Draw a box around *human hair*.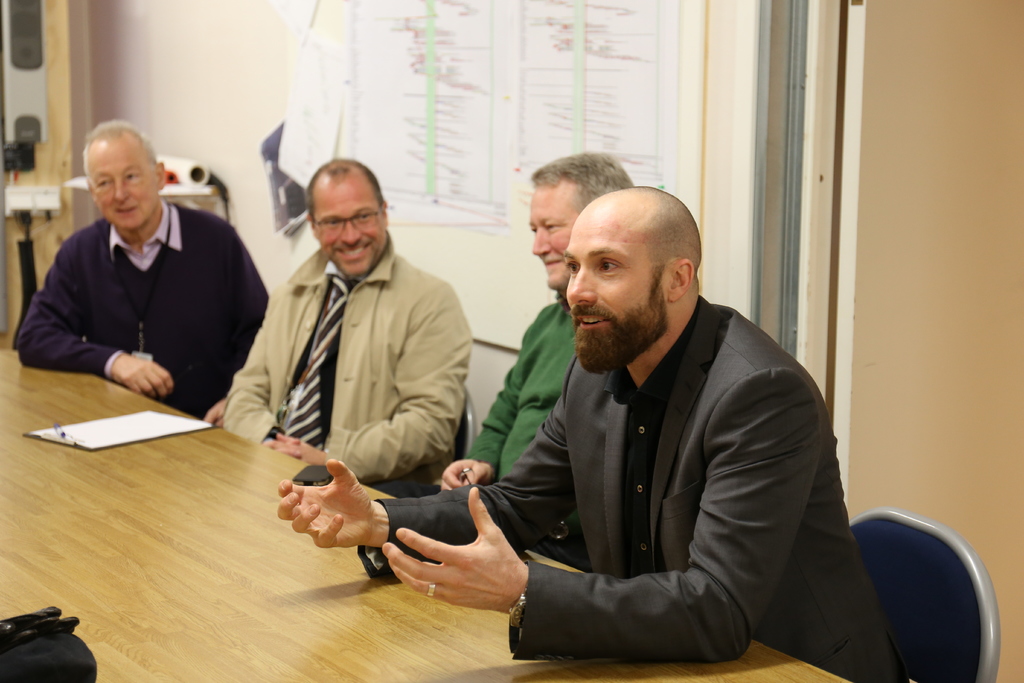
x1=528, y1=149, x2=632, y2=213.
